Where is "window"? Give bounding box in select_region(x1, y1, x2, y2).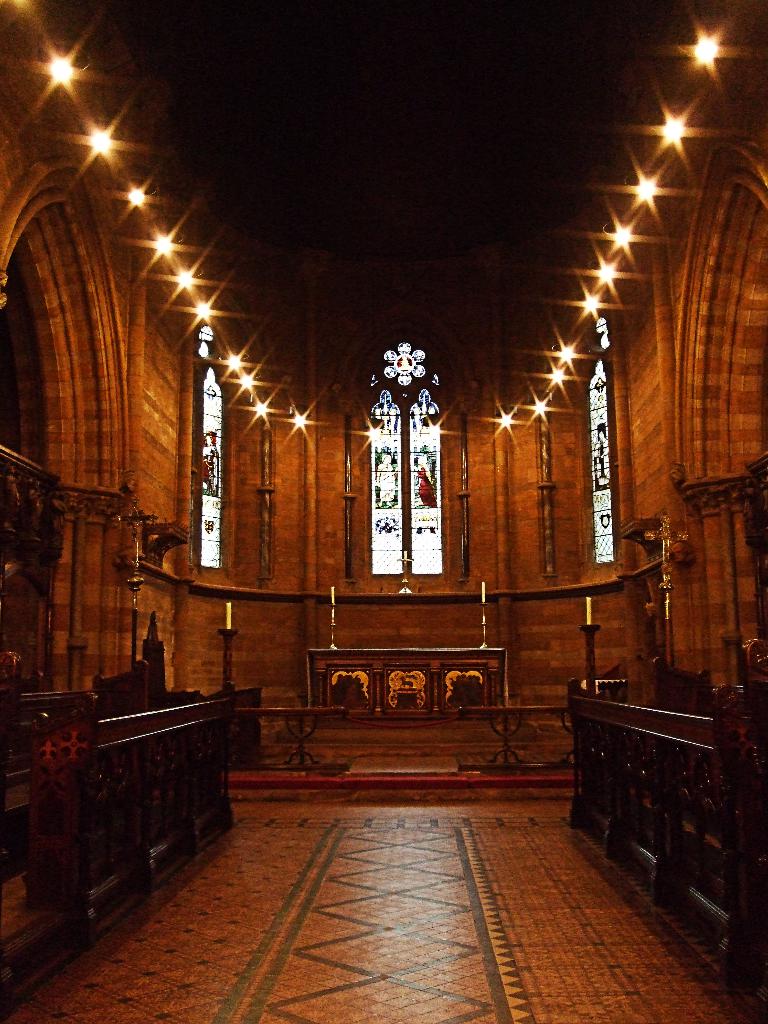
select_region(595, 349, 623, 568).
